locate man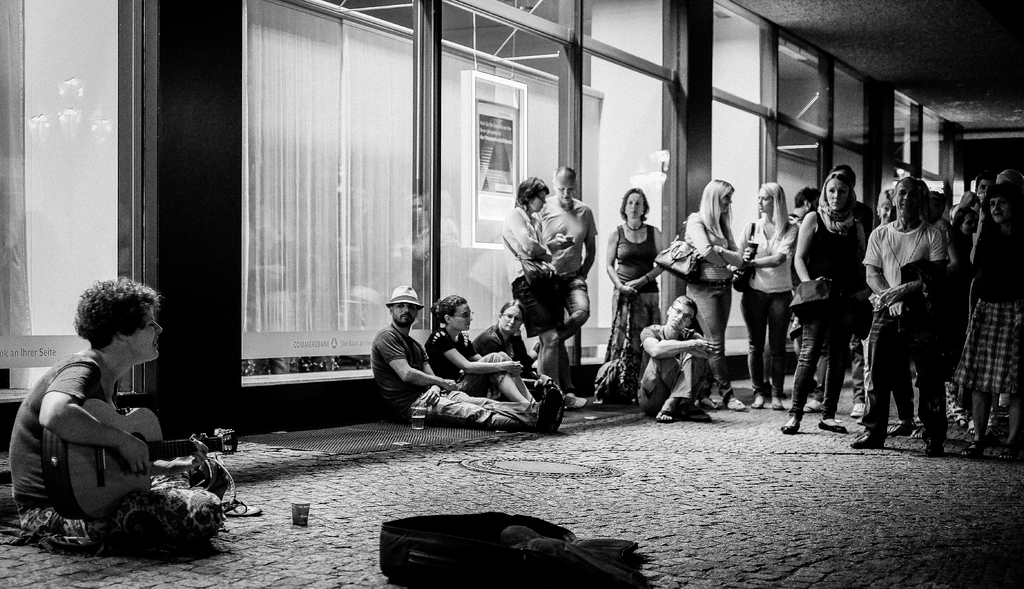
region(629, 287, 732, 428)
